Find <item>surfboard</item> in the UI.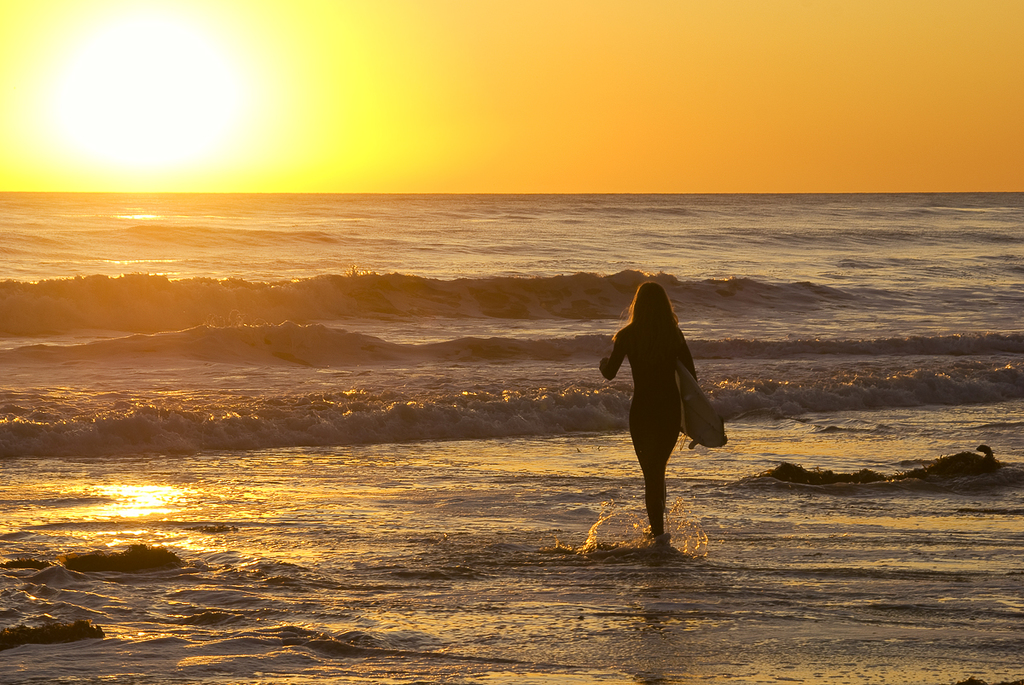
UI element at [left=682, top=360, right=728, bottom=449].
